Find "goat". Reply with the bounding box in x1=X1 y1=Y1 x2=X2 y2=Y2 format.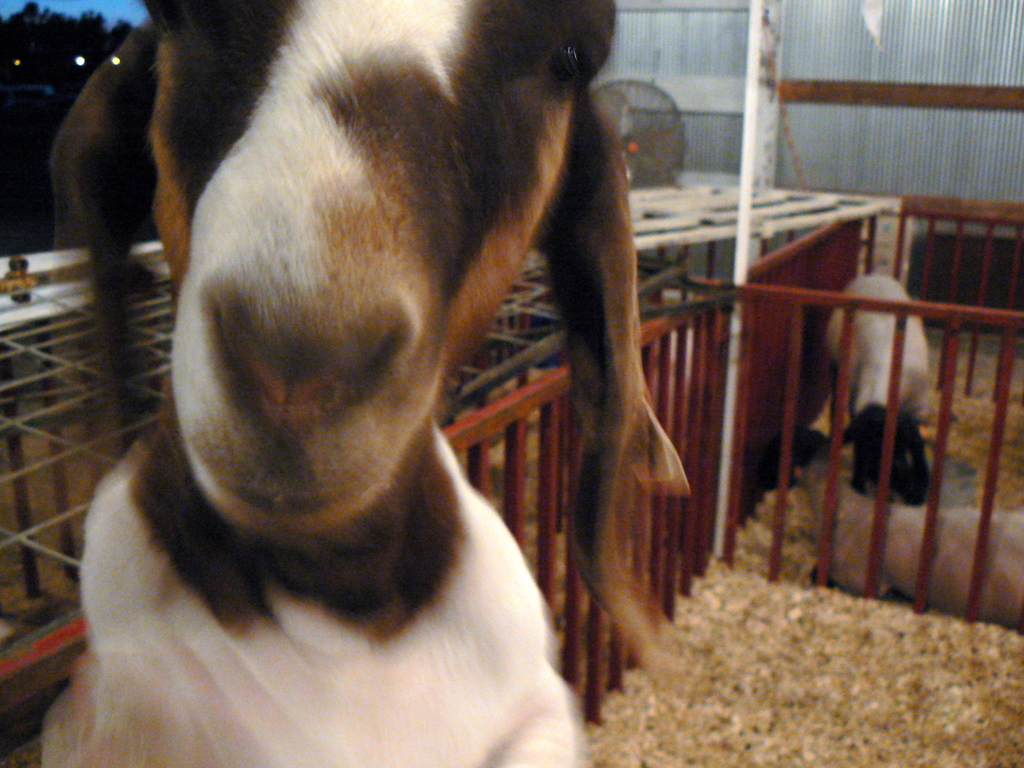
x1=761 y1=428 x2=1023 y2=633.
